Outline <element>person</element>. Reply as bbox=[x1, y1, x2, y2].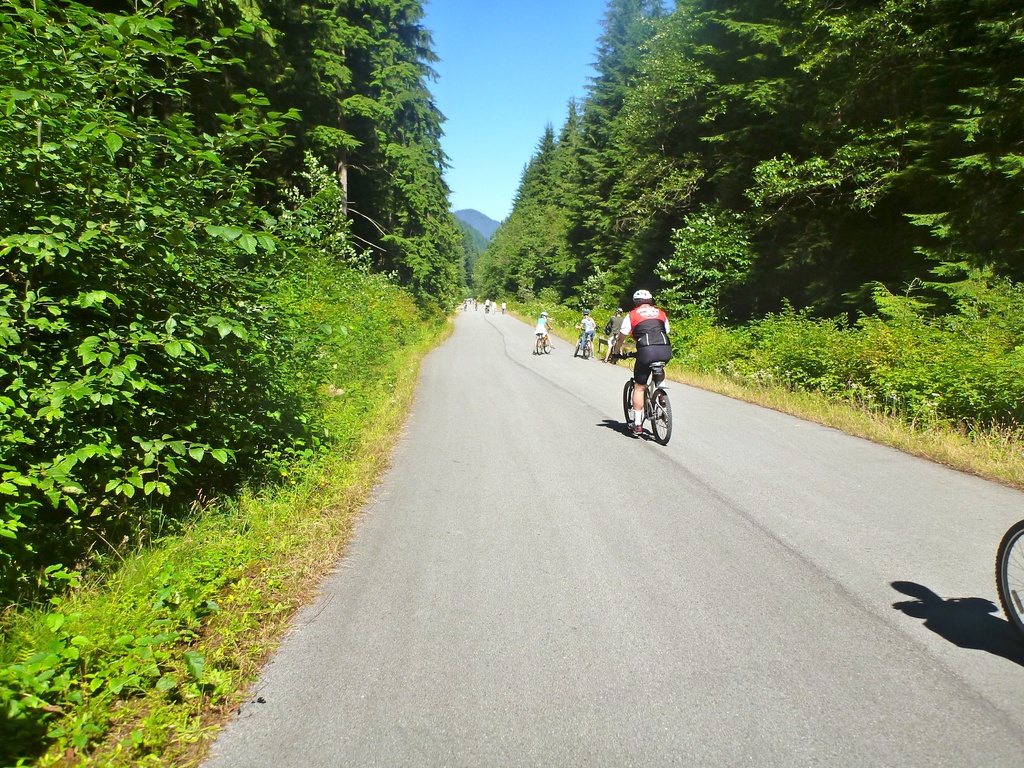
bbox=[610, 289, 673, 438].
